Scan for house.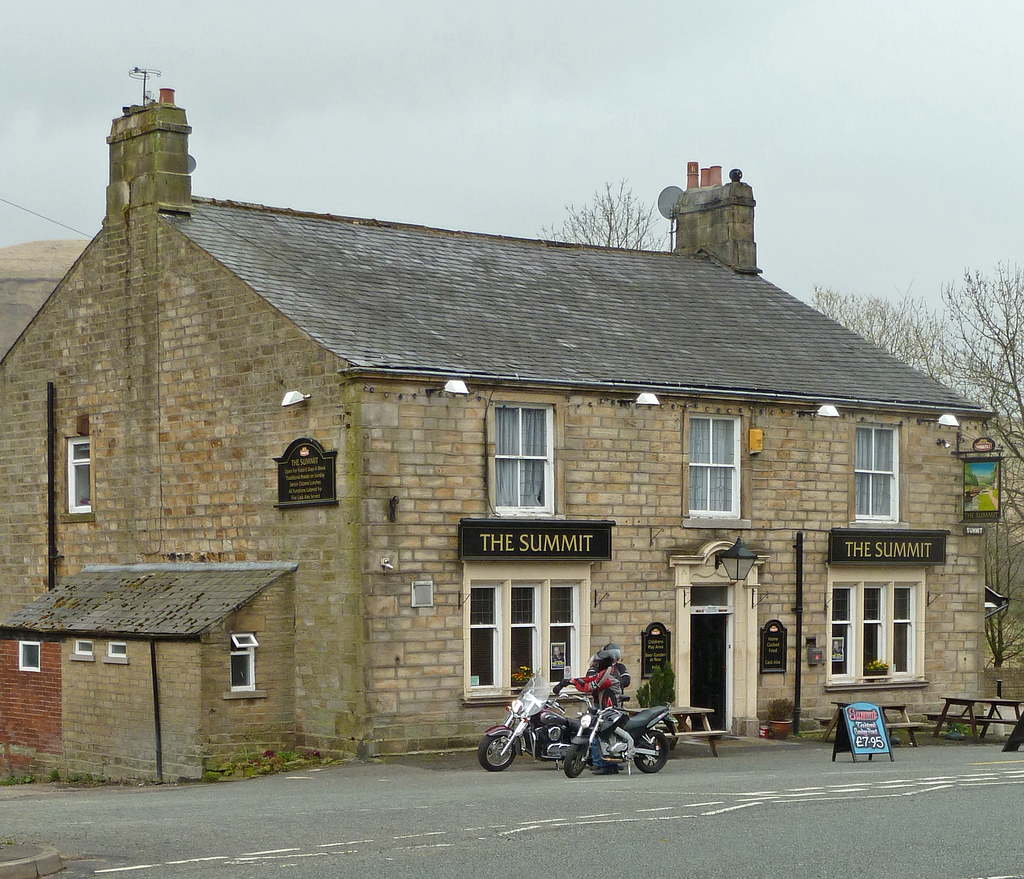
Scan result: select_region(0, 88, 988, 783).
